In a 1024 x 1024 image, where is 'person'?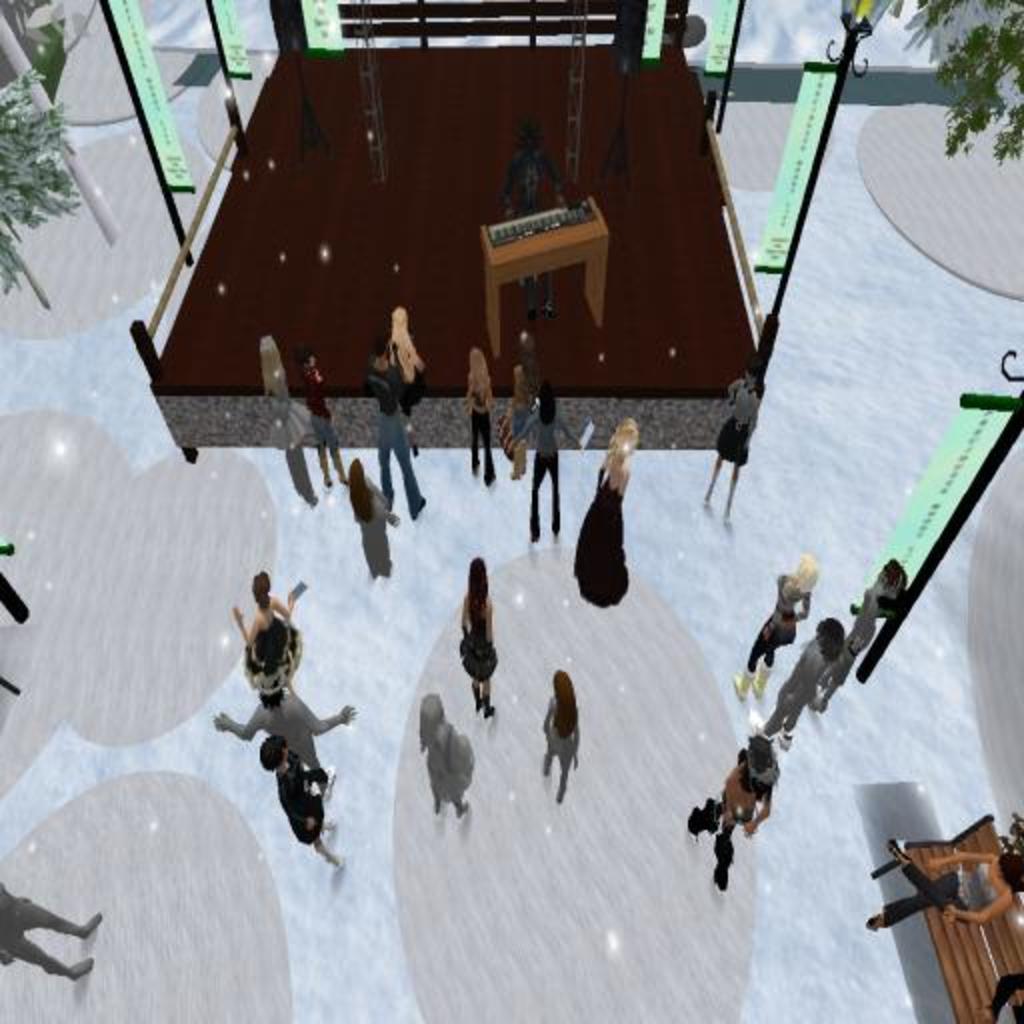
box=[350, 450, 380, 576].
